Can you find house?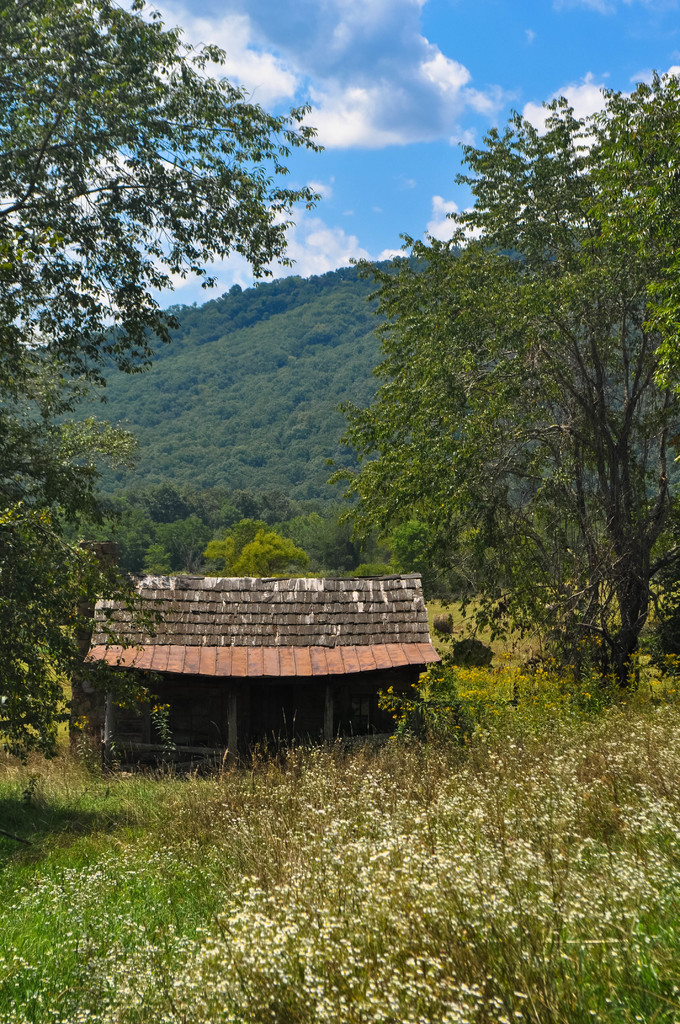
Yes, bounding box: x1=73 y1=567 x2=448 y2=776.
